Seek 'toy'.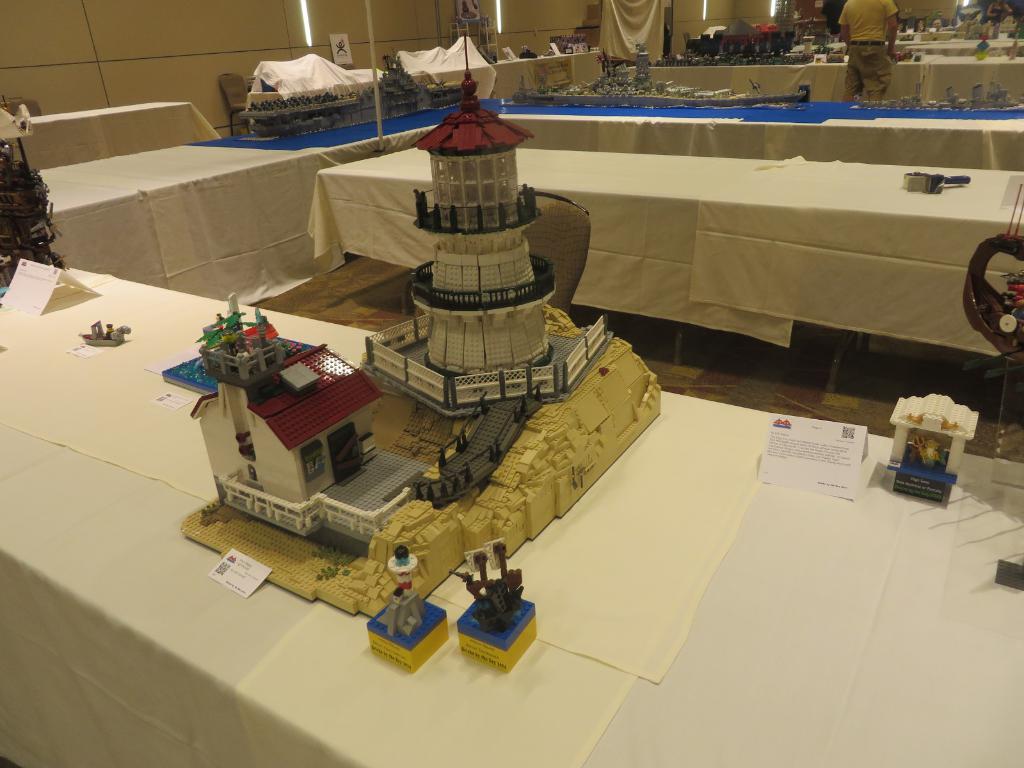
box=[680, 22, 817, 61].
